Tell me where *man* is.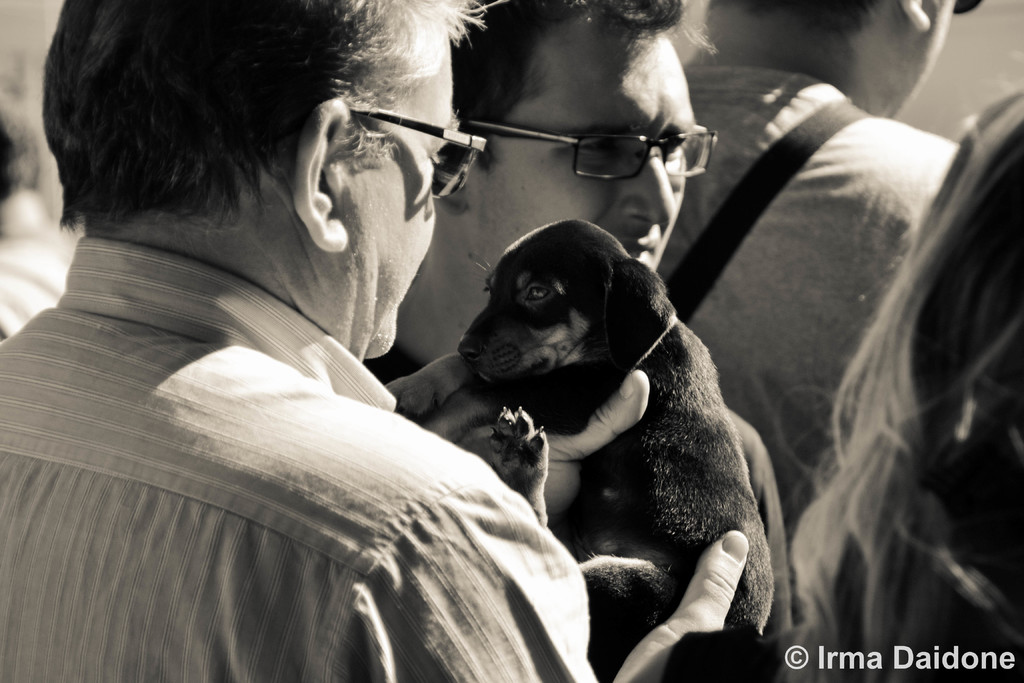
*man* is at bbox(652, 0, 1002, 531).
